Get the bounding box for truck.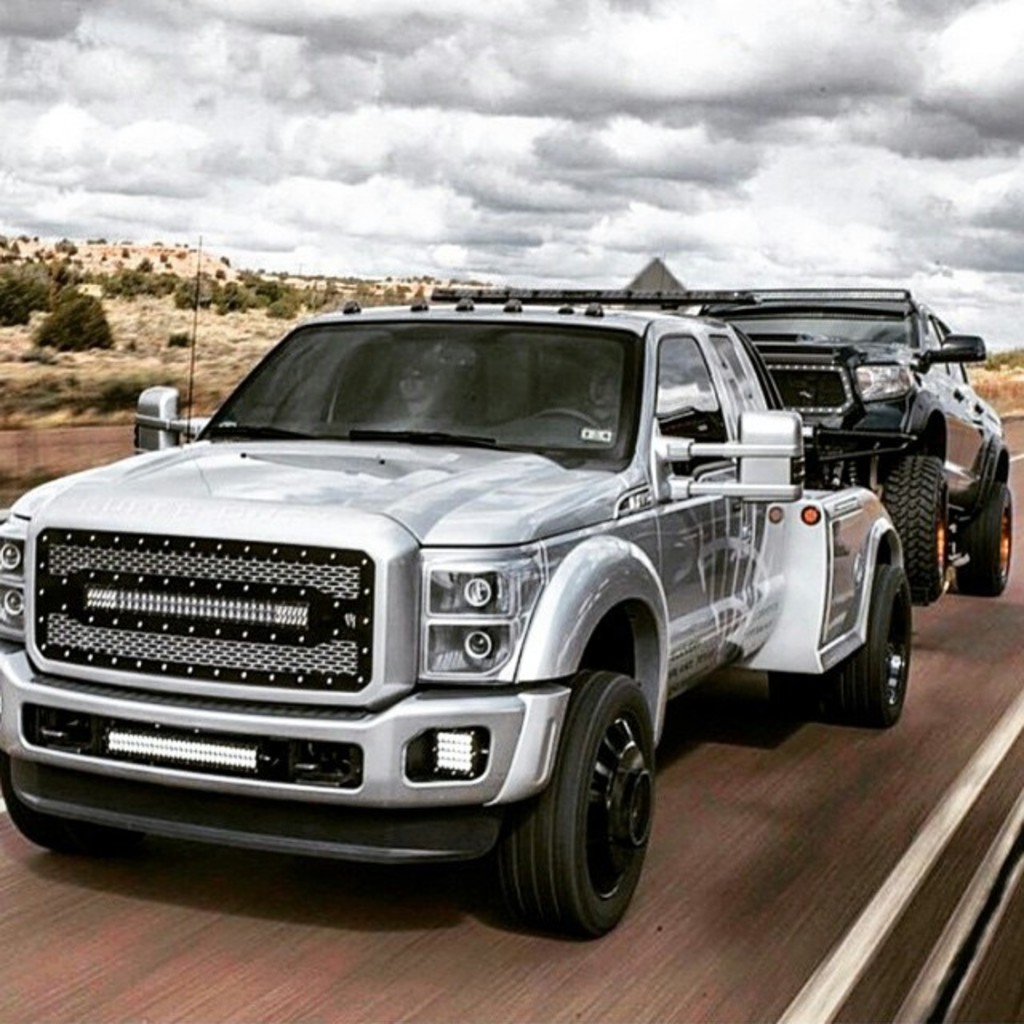
<box>8,318,966,875</box>.
